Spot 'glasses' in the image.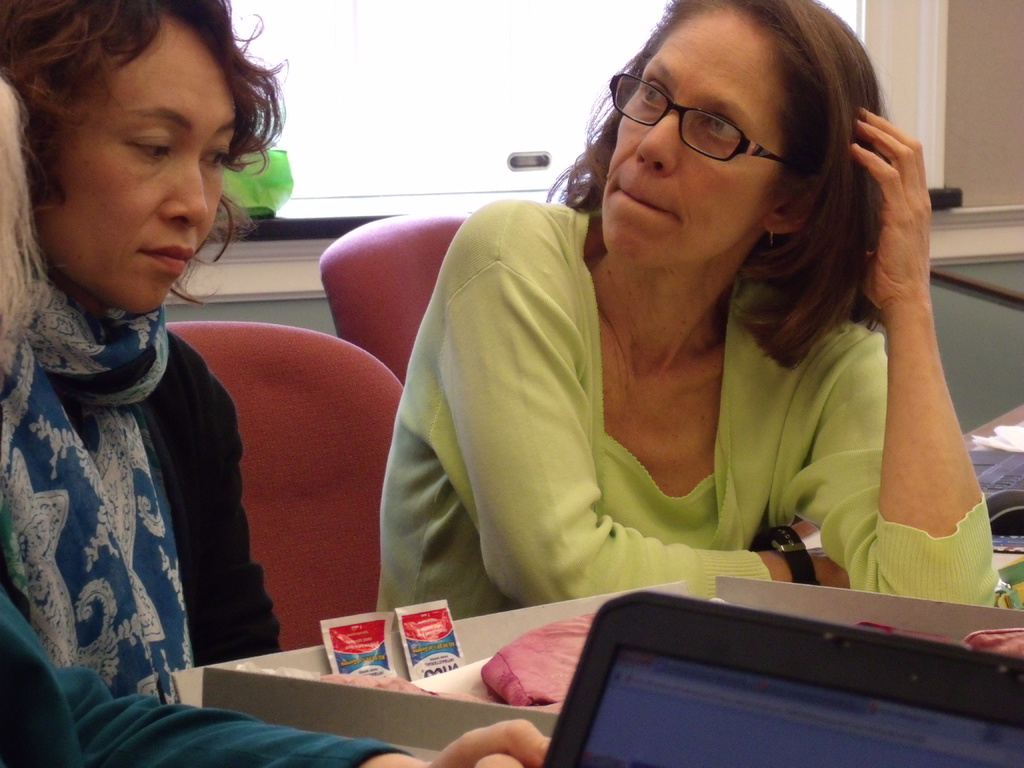
'glasses' found at pyautogui.locateOnScreen(604, 61, 806, 169).
